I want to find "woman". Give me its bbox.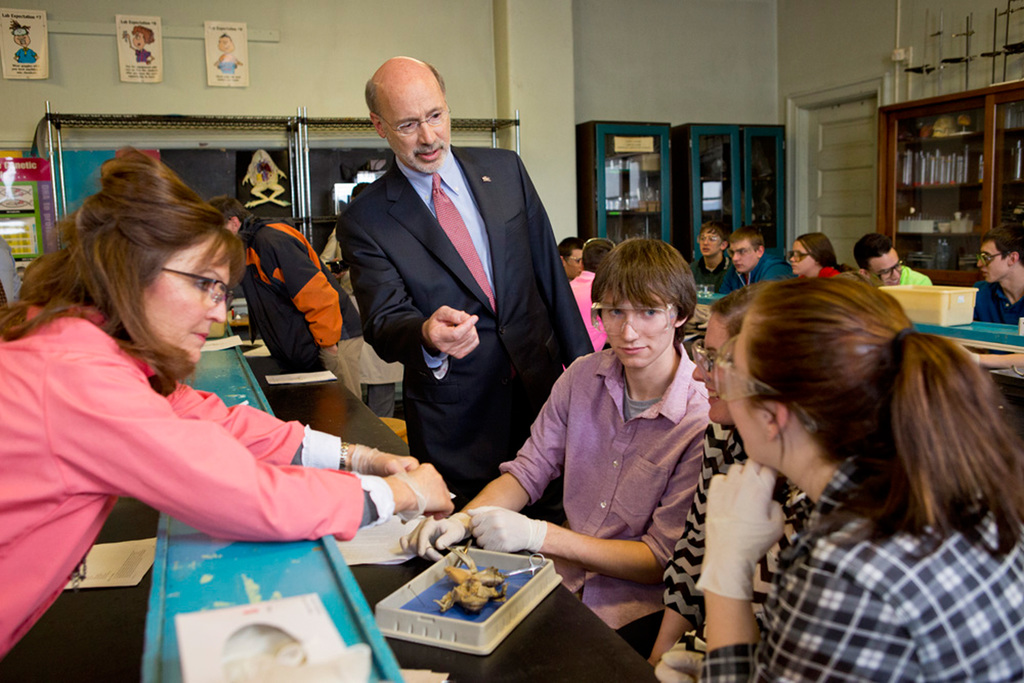
l=675, t=271, r=1023, b=682.
